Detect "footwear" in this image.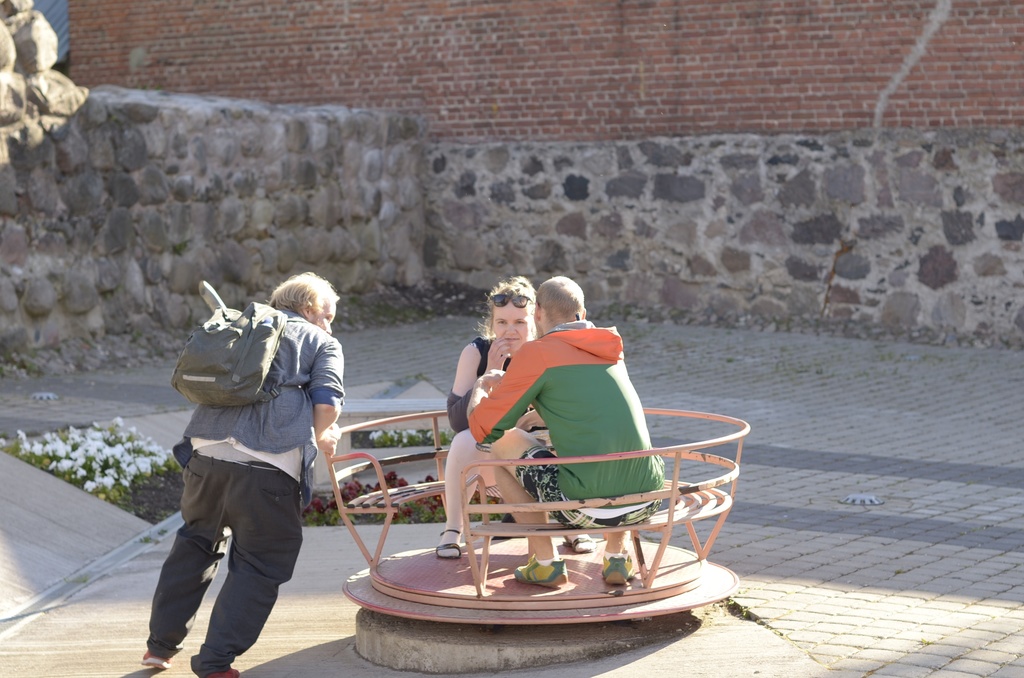
Detection: BBox(564, 534, 598, 556).
